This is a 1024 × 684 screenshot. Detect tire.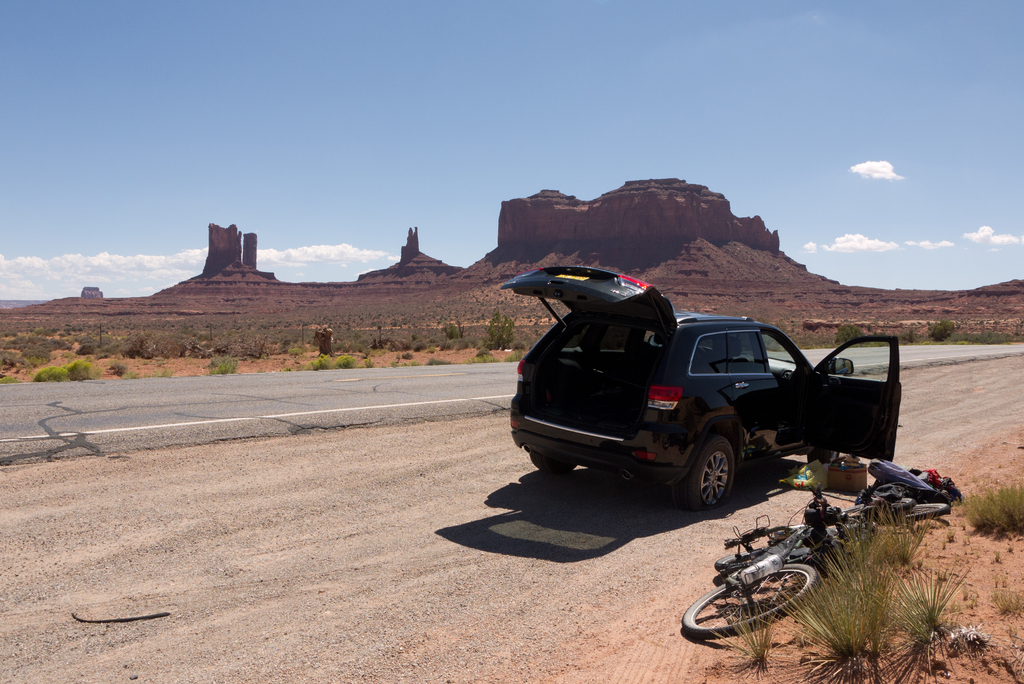
x1=674, y1=436, x2=734, y2=509.
